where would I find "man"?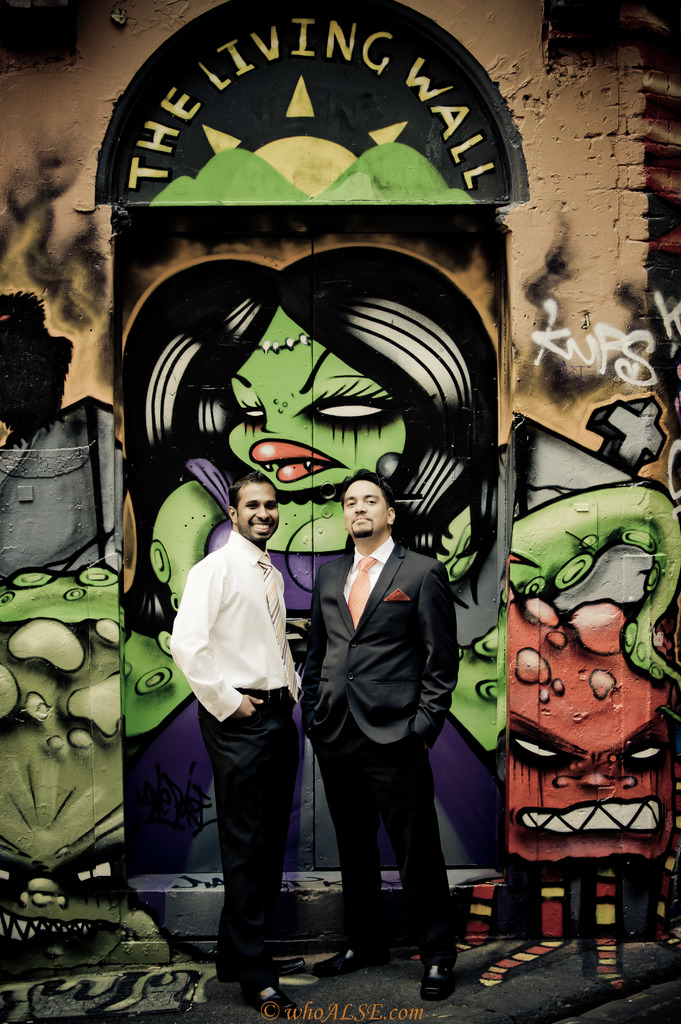
At region(159, 462, 328, 1001).
